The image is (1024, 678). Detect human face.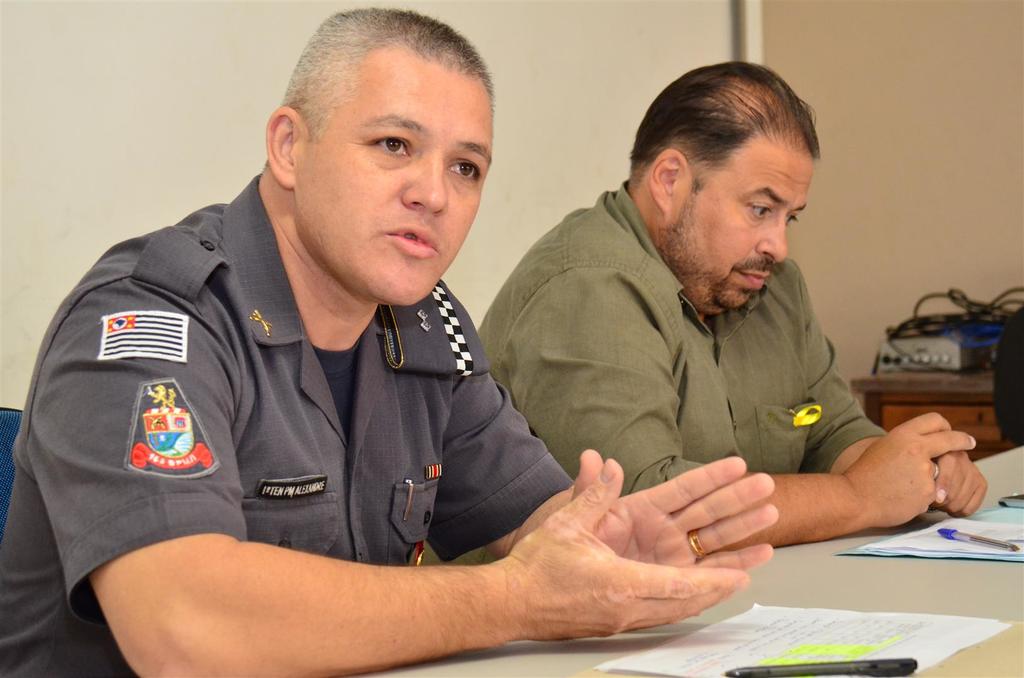
Detection: left=670, top=143, right=813, bottom=313.
